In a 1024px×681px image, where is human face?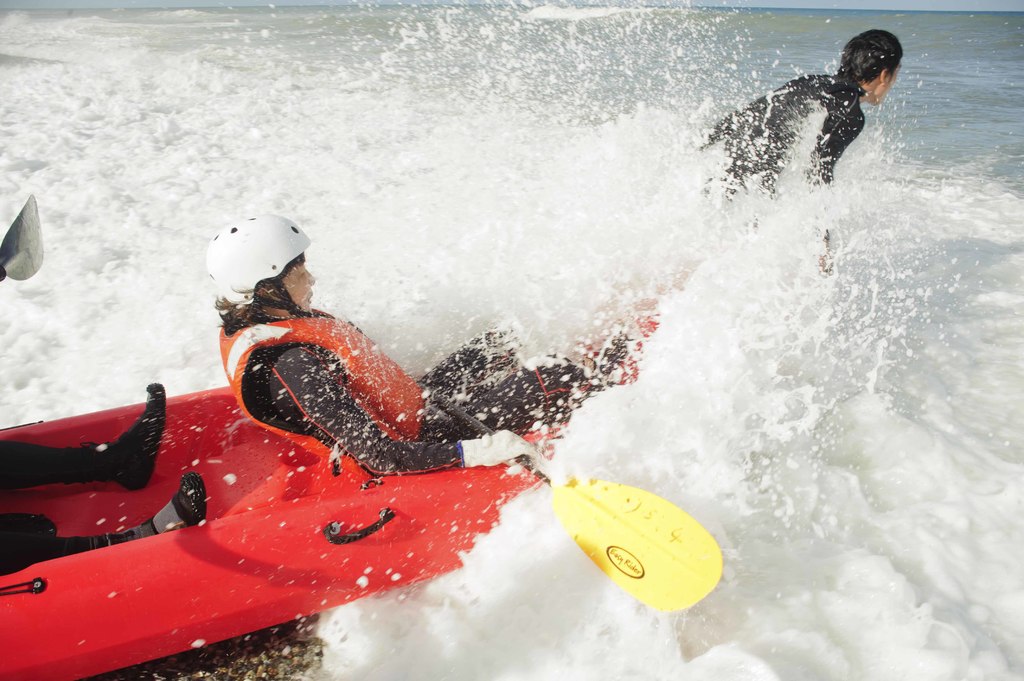
locate(277, 263, 314, 309).
